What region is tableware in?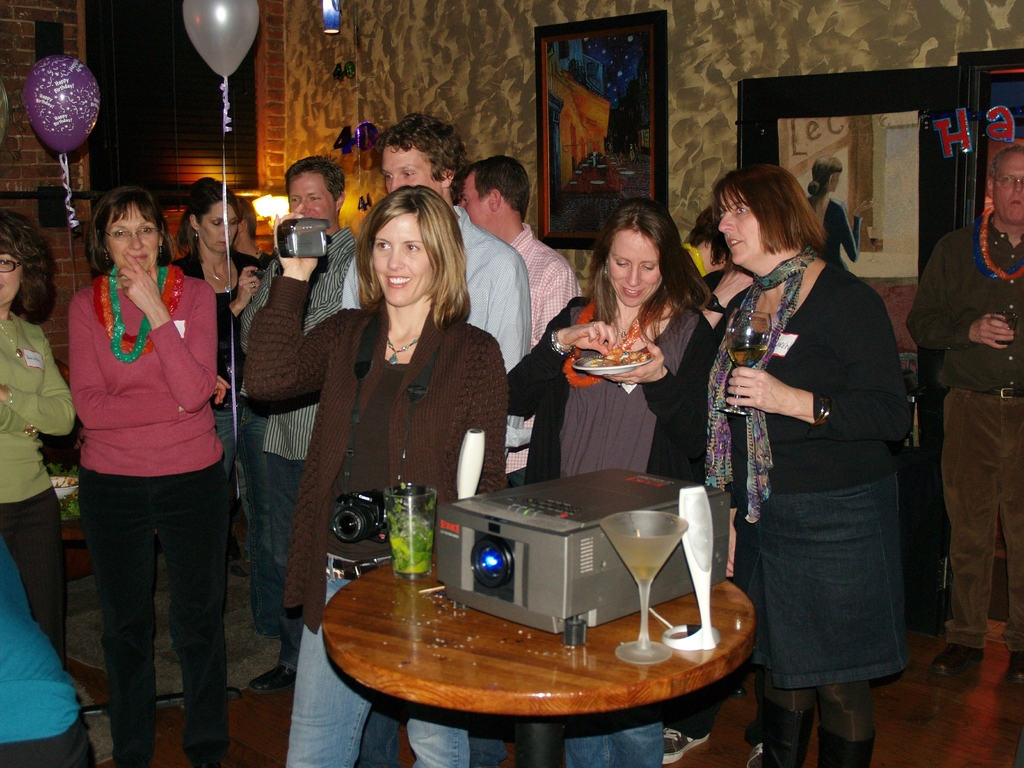
x1=381, y1=481, x2=436, y2=580.
